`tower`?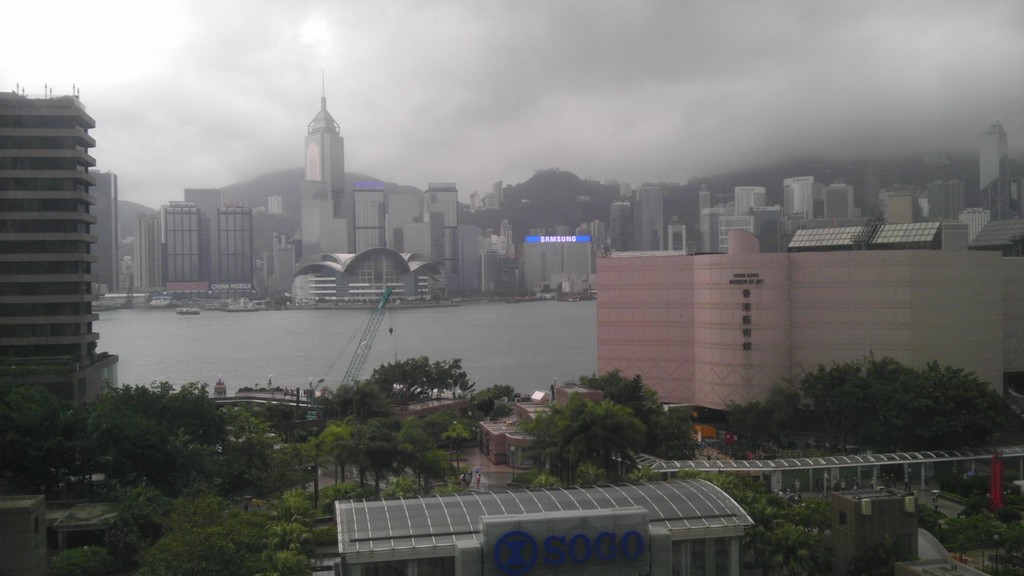
301:70:351:262
